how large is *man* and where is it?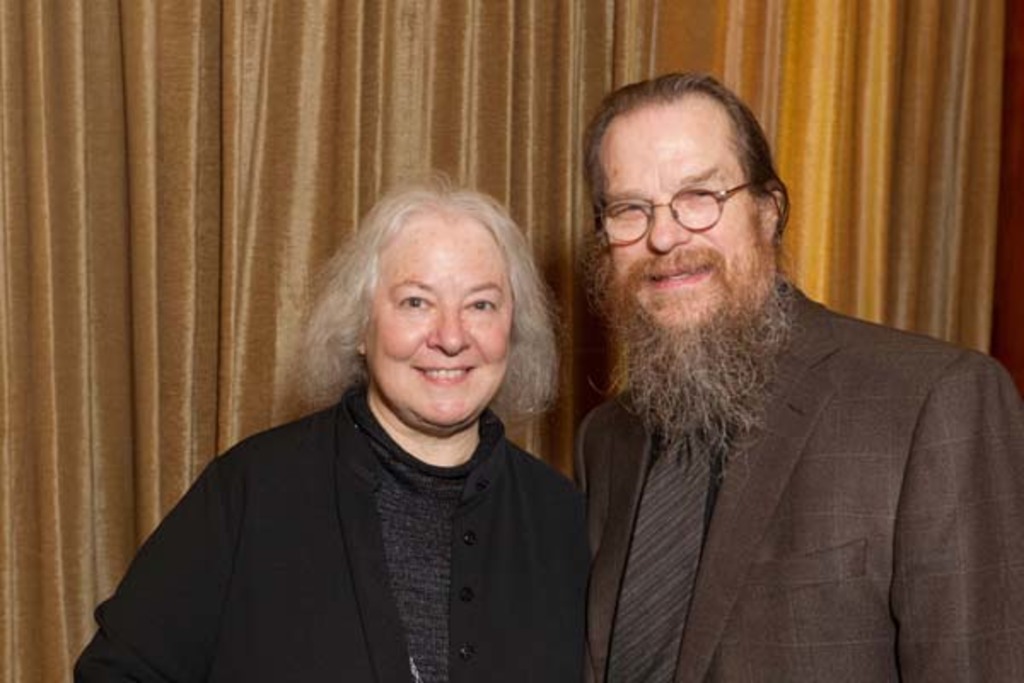
Bounding box: bbox(517, 60, 1014, 663).
